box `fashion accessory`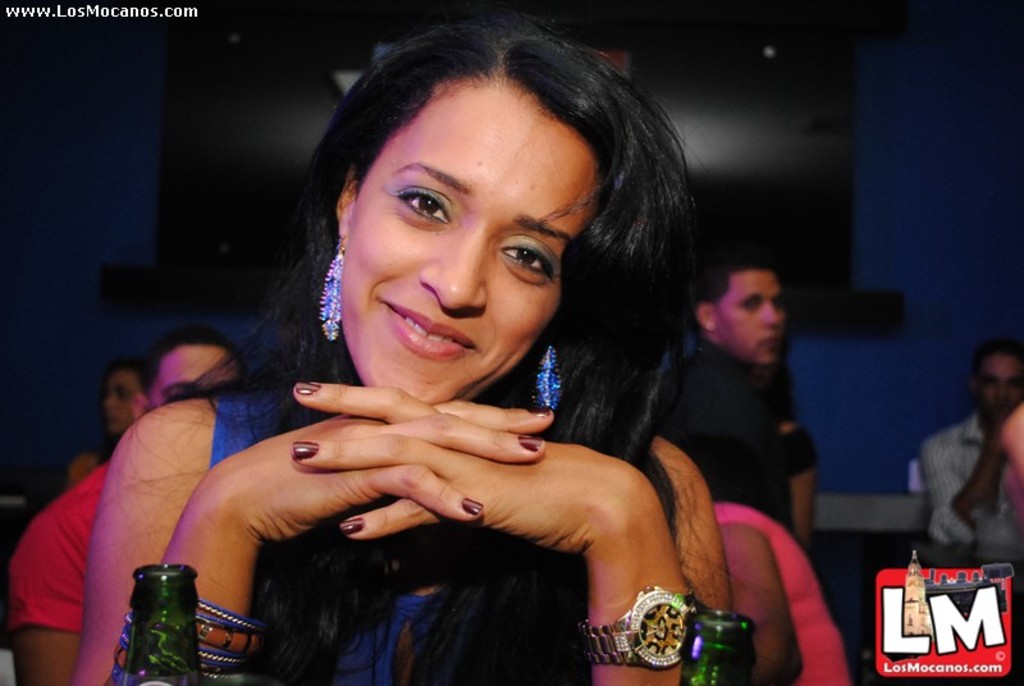
{"left": 580, "top": 584, "right": 704, "bottom": 671}
